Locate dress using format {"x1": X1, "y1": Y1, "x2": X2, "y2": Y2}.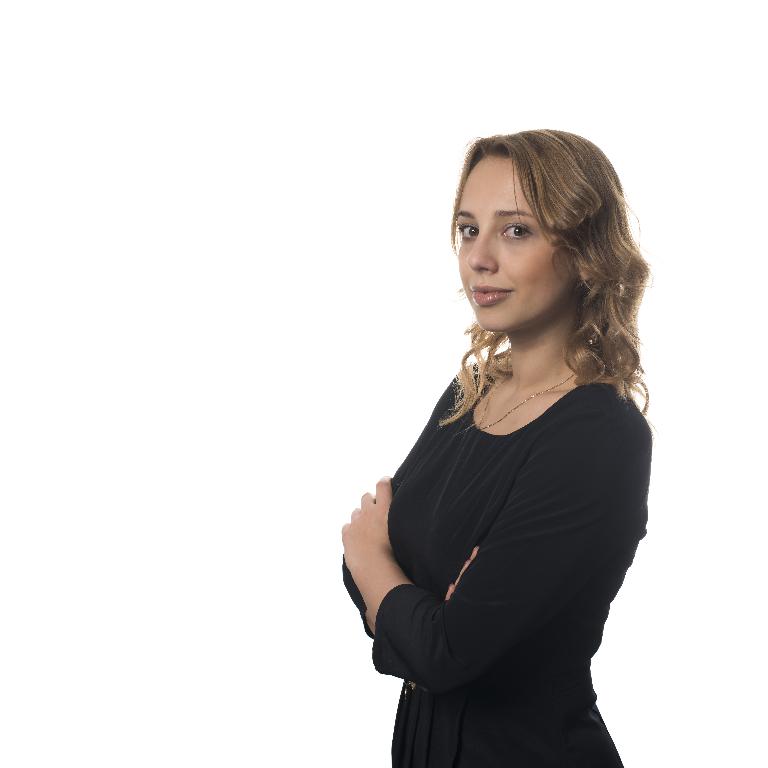
{"x1": 343, "y1": 351, "x2": 649, "y2": 767}.
